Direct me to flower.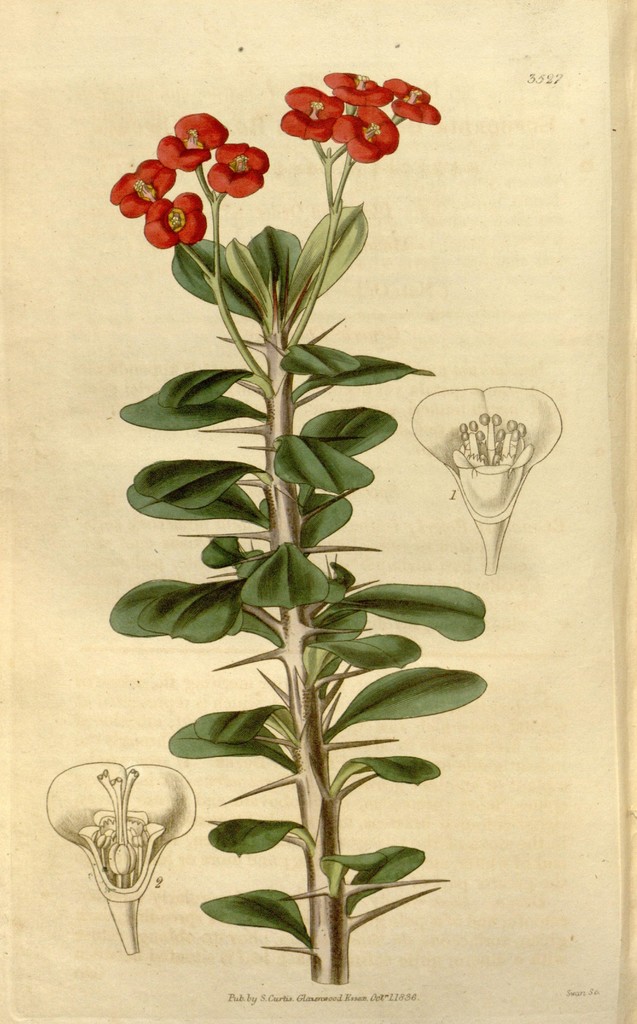
Direction: {"x1": 209, "y1": 140, "x2": 271, "y2": 198}.
